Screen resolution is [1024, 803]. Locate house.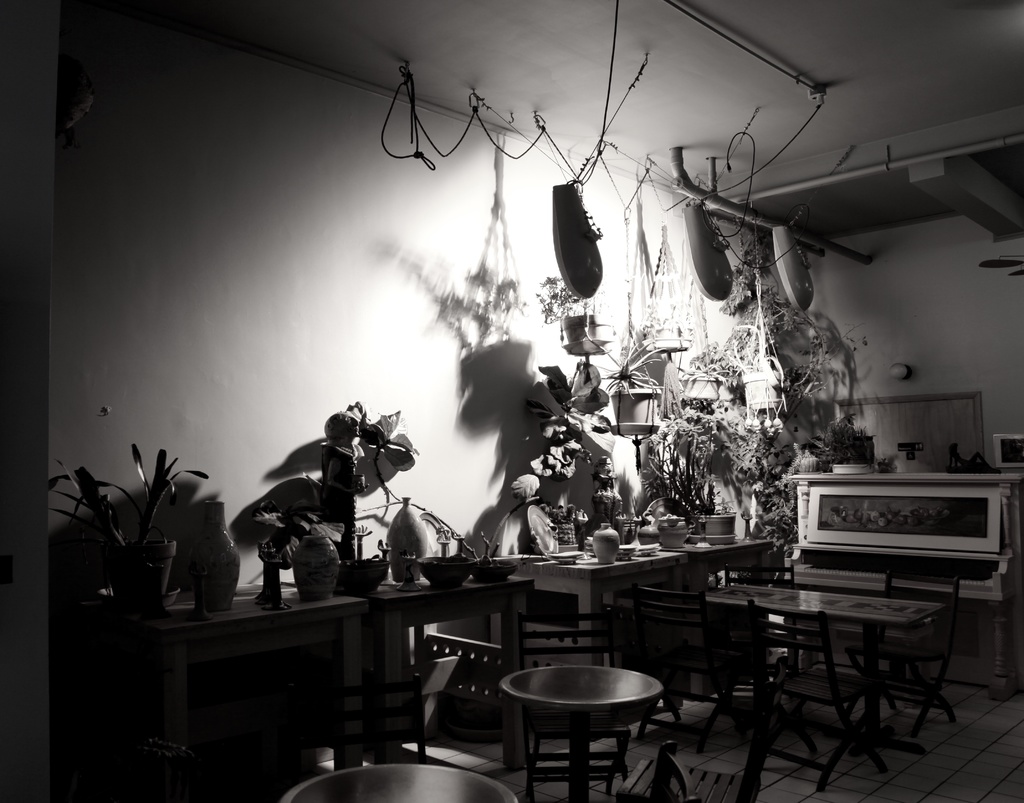
[left=0, top=0, right=1023, bottom=802].
